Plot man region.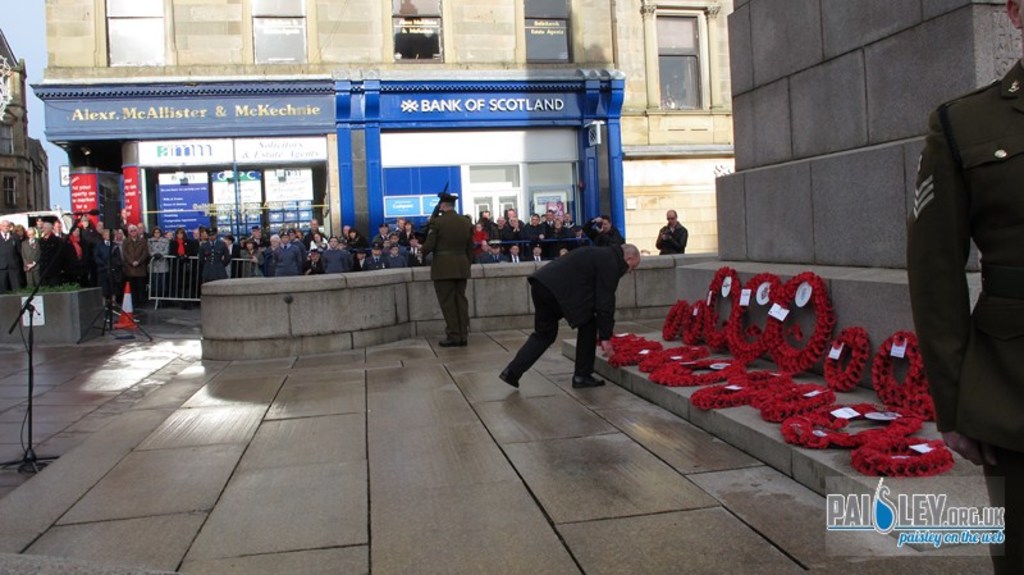
Plotted at <region>0, 218, 23, 289</region>.
